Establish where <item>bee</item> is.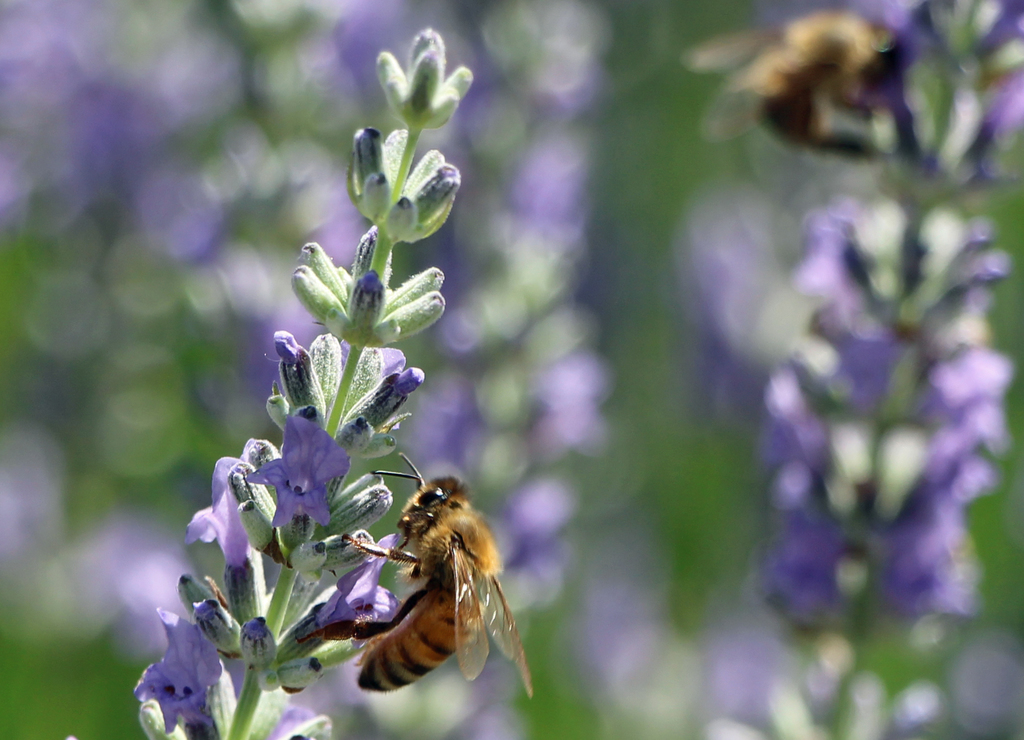
Established at bbox=[282, 444, 537, 718].
